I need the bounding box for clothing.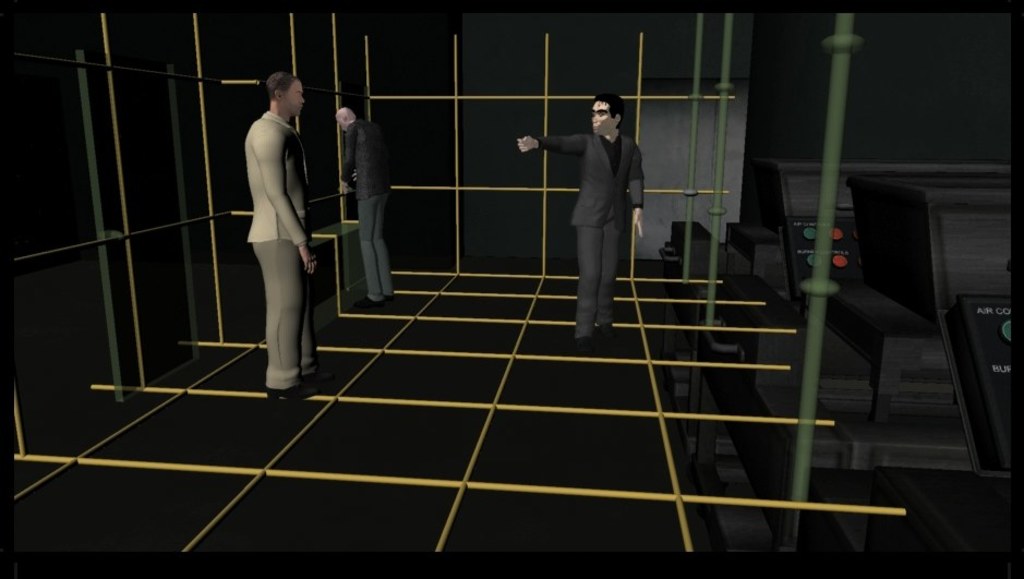
Here it is: Rect(336, 107, 394, 287).
